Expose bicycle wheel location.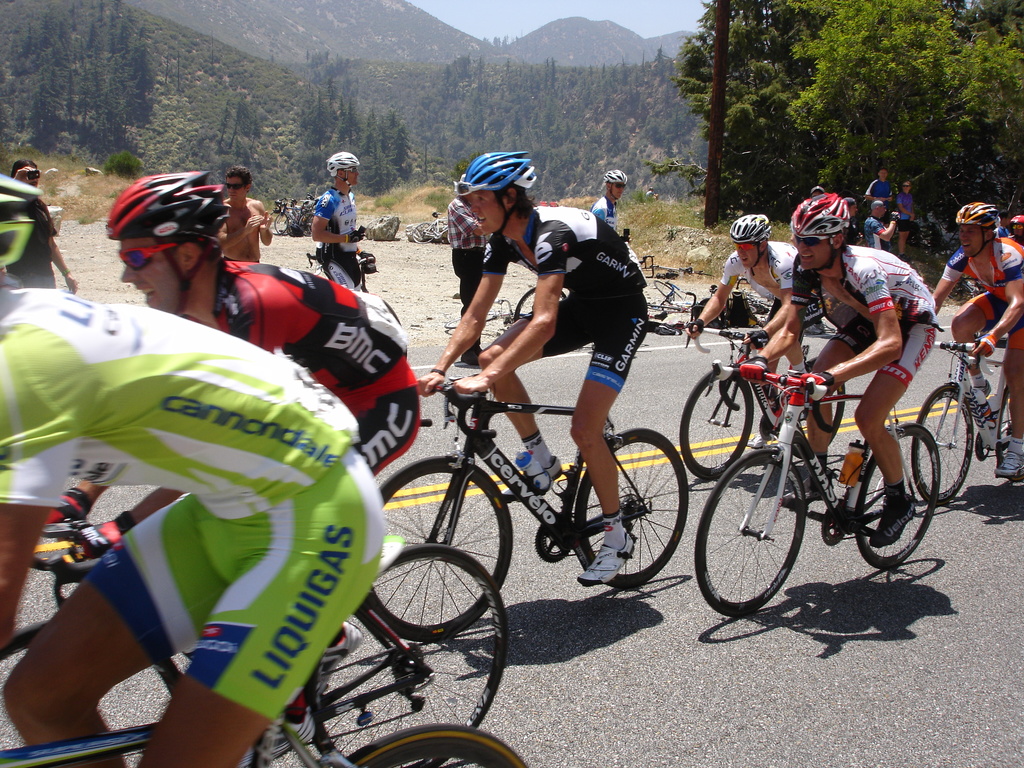
Exposed at select_region(649, 303, 680, 312).
